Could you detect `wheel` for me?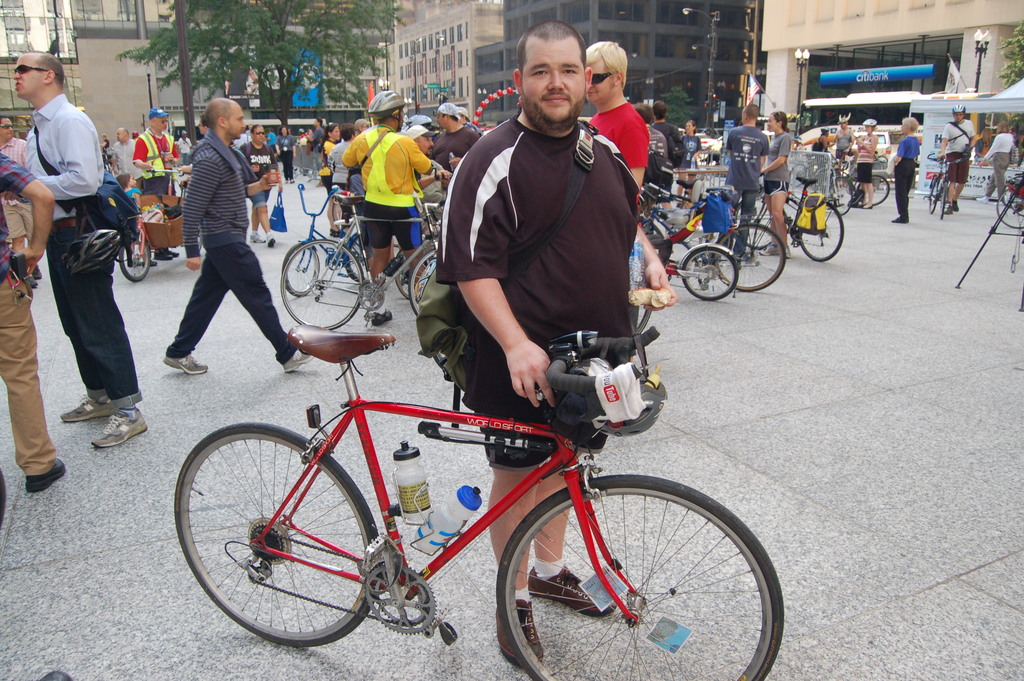
Detection result: bbox=[493, 473, 786, 680].
